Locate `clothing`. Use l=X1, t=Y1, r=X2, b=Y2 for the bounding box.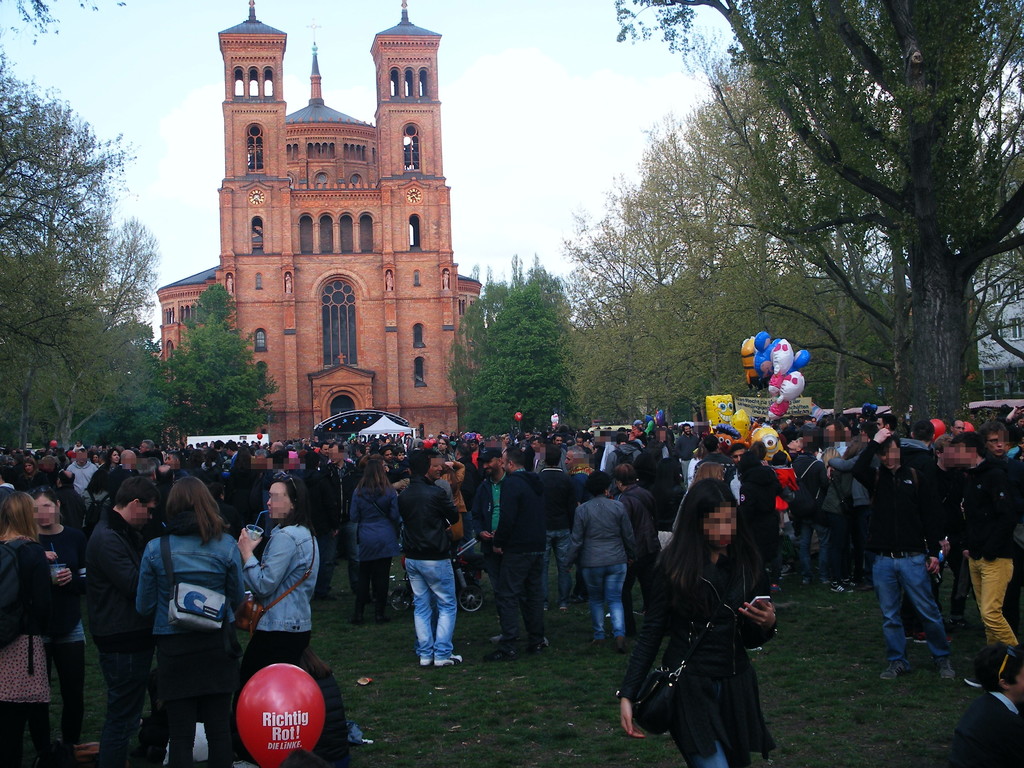
l=234, t=508, r=327, b=685.
